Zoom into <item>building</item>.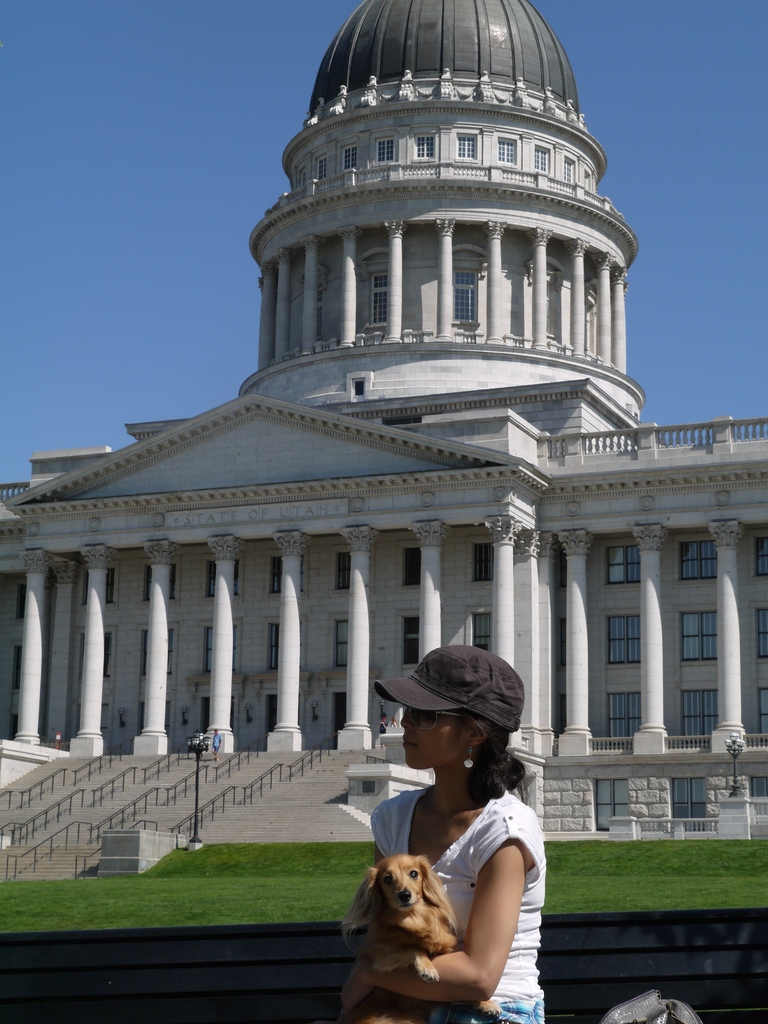
Zoom target: bbox=(0, 0, 767, 874).
